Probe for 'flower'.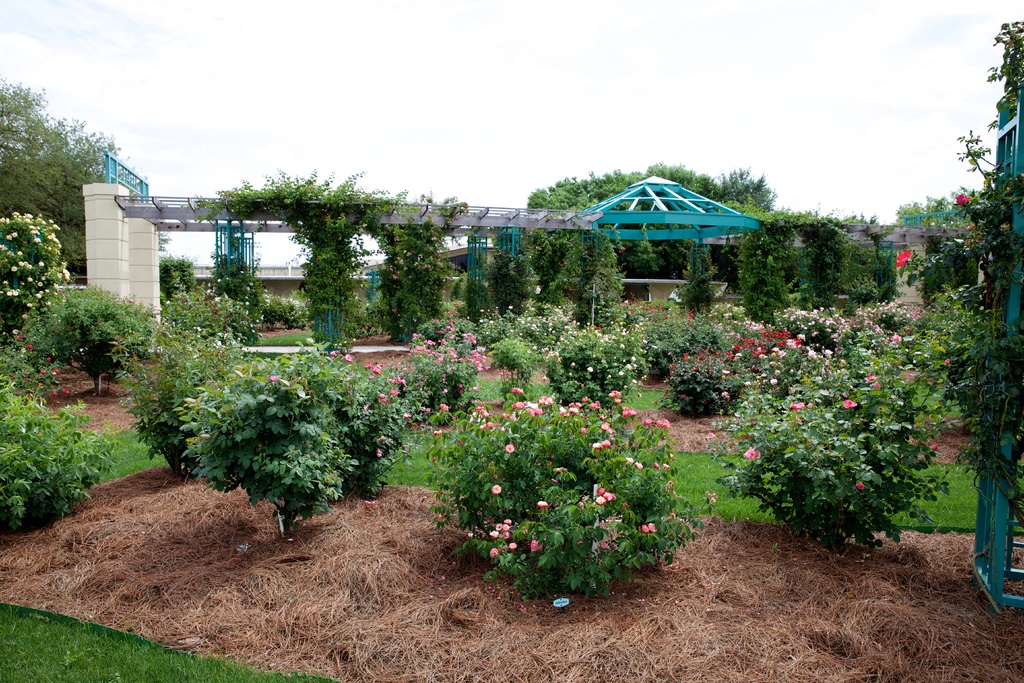
Probe result: l=490, t=544, r=503, b=561.
